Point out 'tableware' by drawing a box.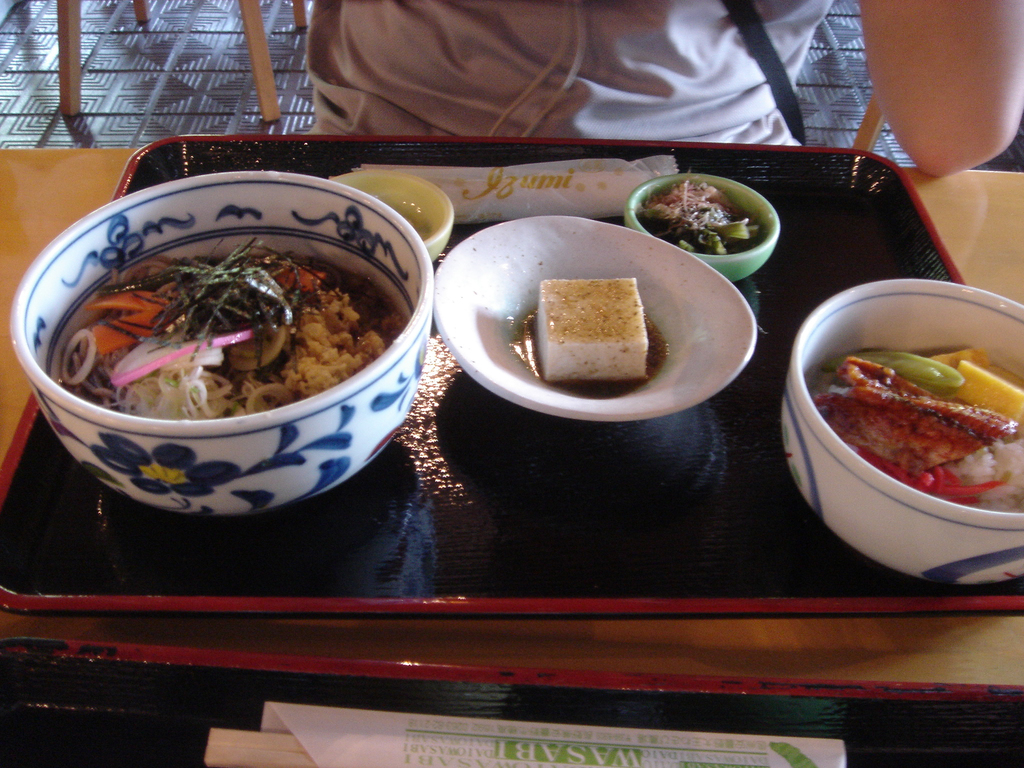
(0,138,1023,617).
